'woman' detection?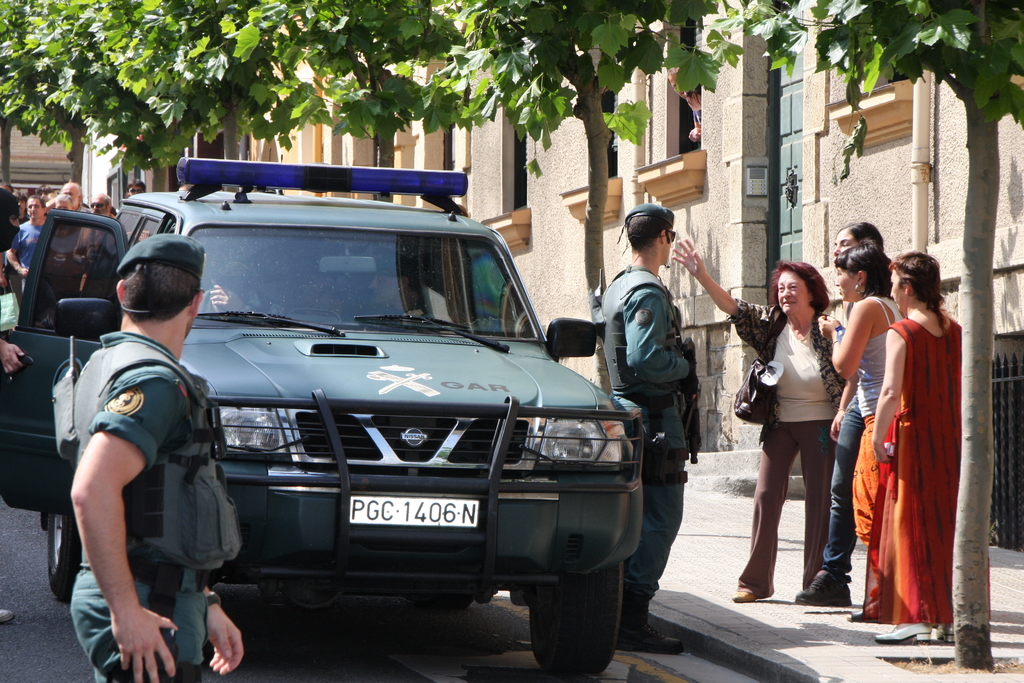
[left=790, top=213, right=886, bottom=604]
